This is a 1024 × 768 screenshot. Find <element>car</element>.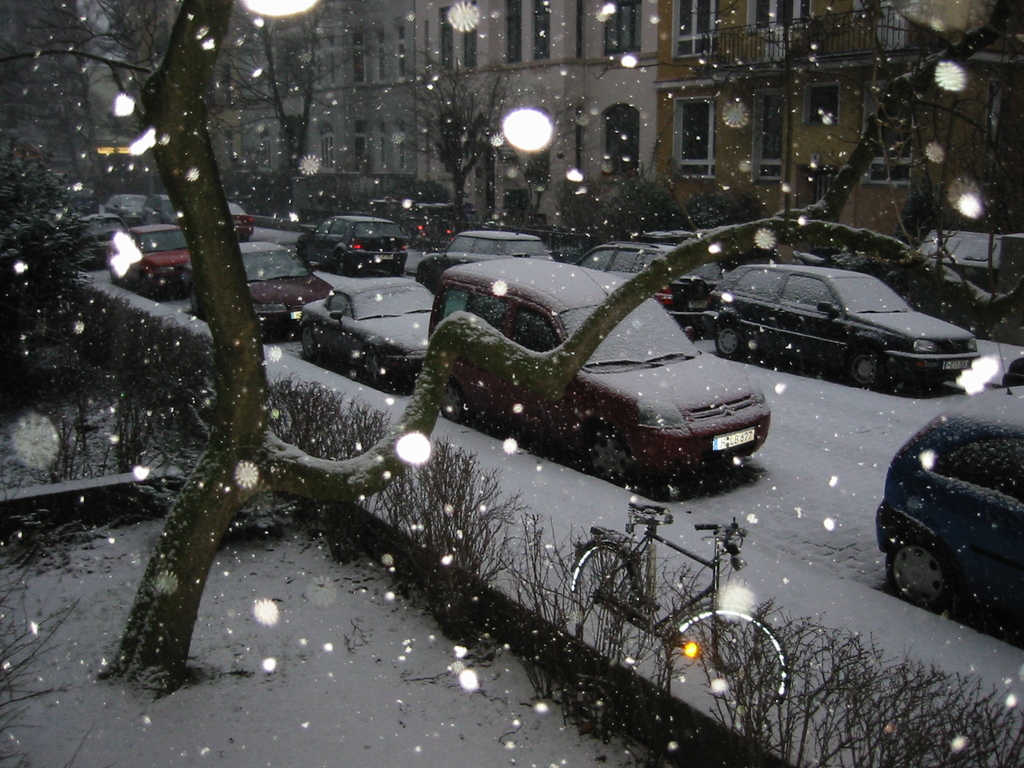
Bounding box: {"left": 179, "top": 243, "right": 332, "bottom": 339}.
